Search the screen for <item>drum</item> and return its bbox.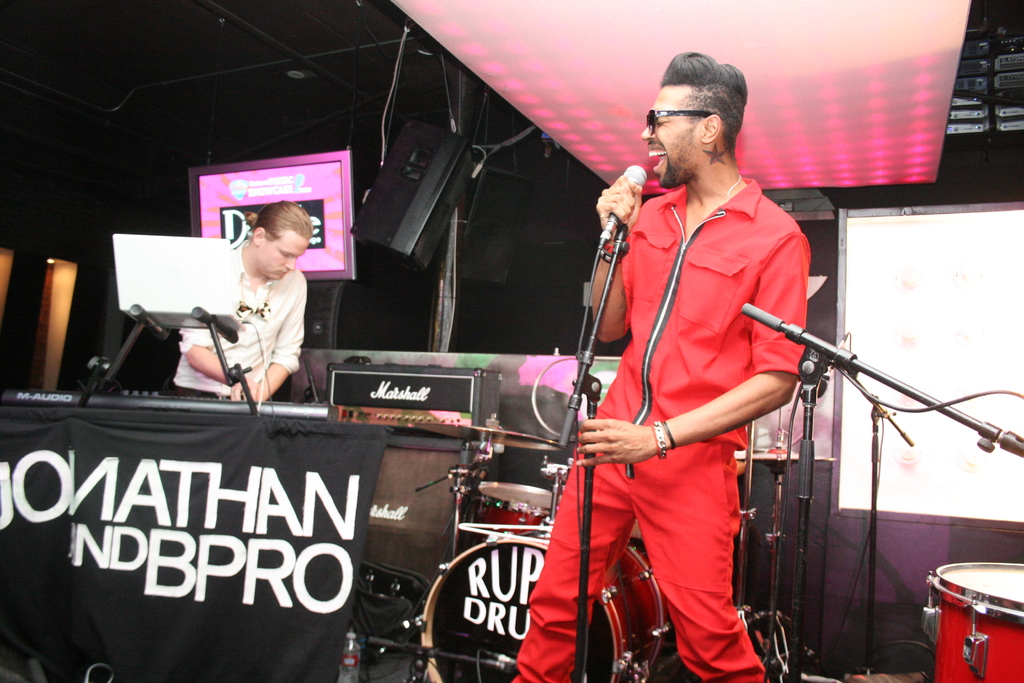
Found: bbox=[477, 486, 558, 544].
